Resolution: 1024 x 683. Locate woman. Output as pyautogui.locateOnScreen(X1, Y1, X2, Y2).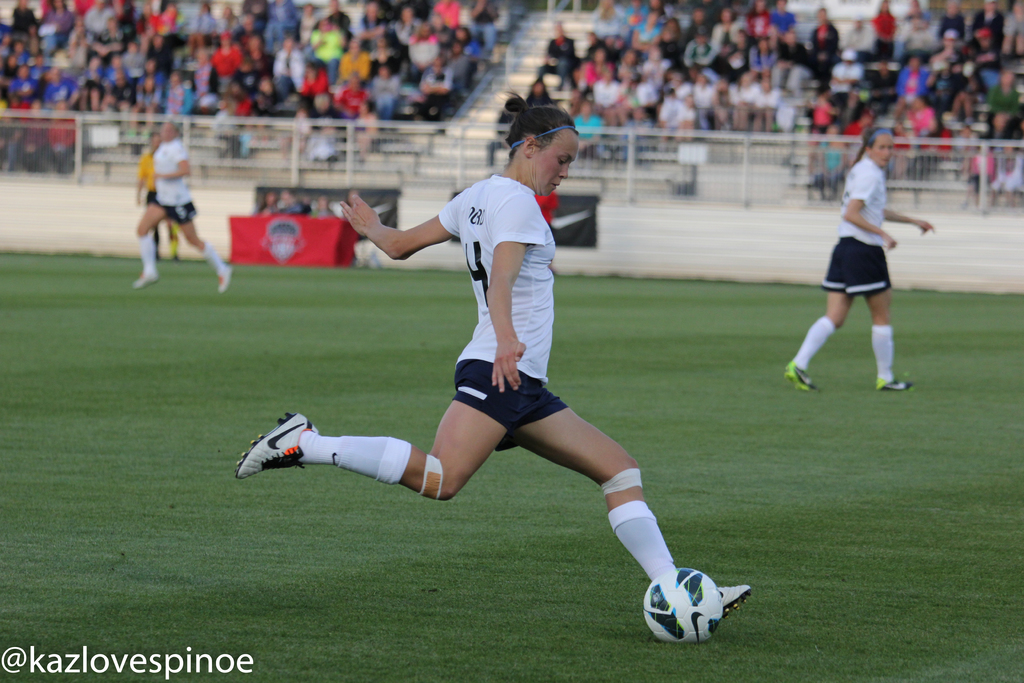
pyautogui.locateOnScreen(783, 118, 925, 393).
